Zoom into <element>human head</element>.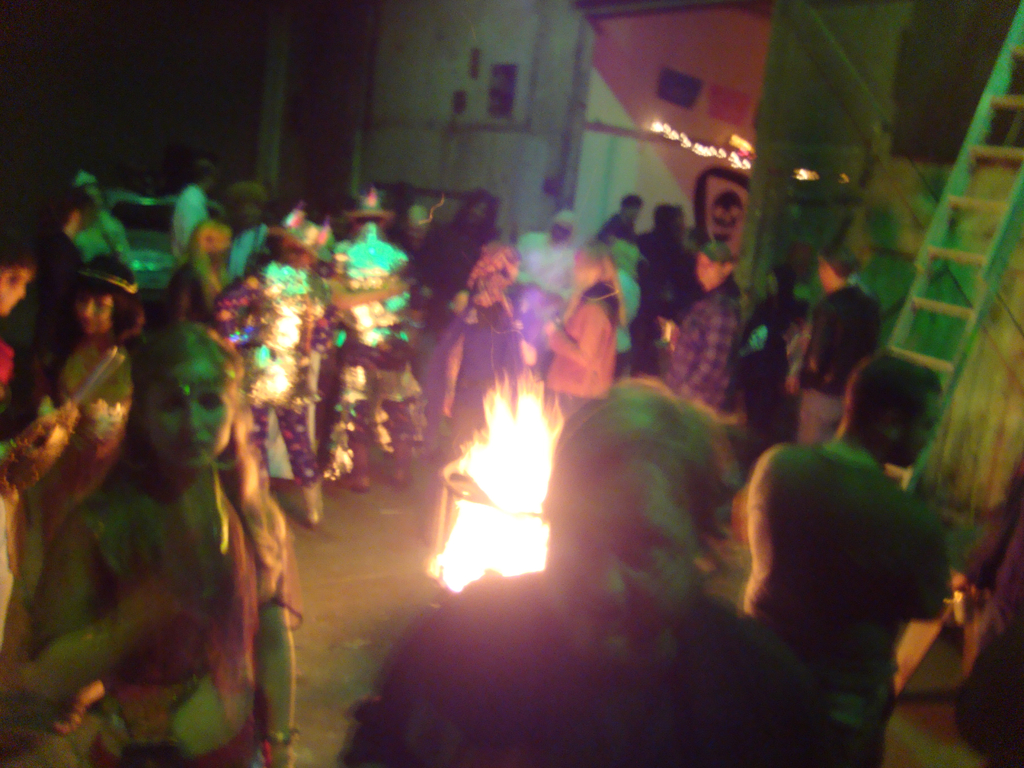
Zoom target: box=[75, 250, 132, 337].
